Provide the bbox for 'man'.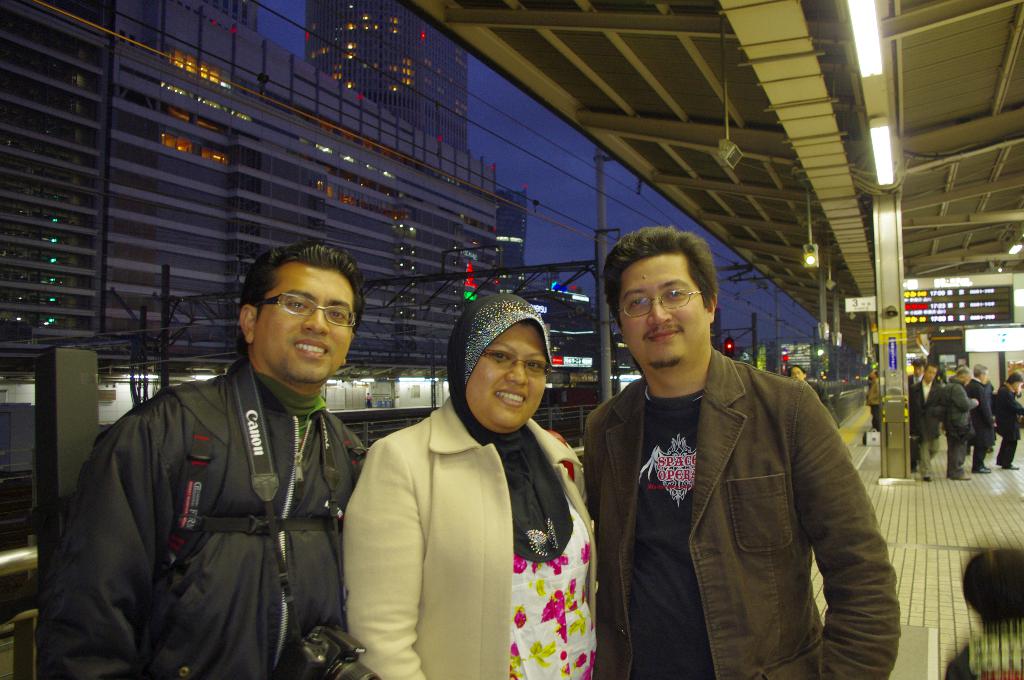
x1=911, y1=361, x2=948, y2=481.
